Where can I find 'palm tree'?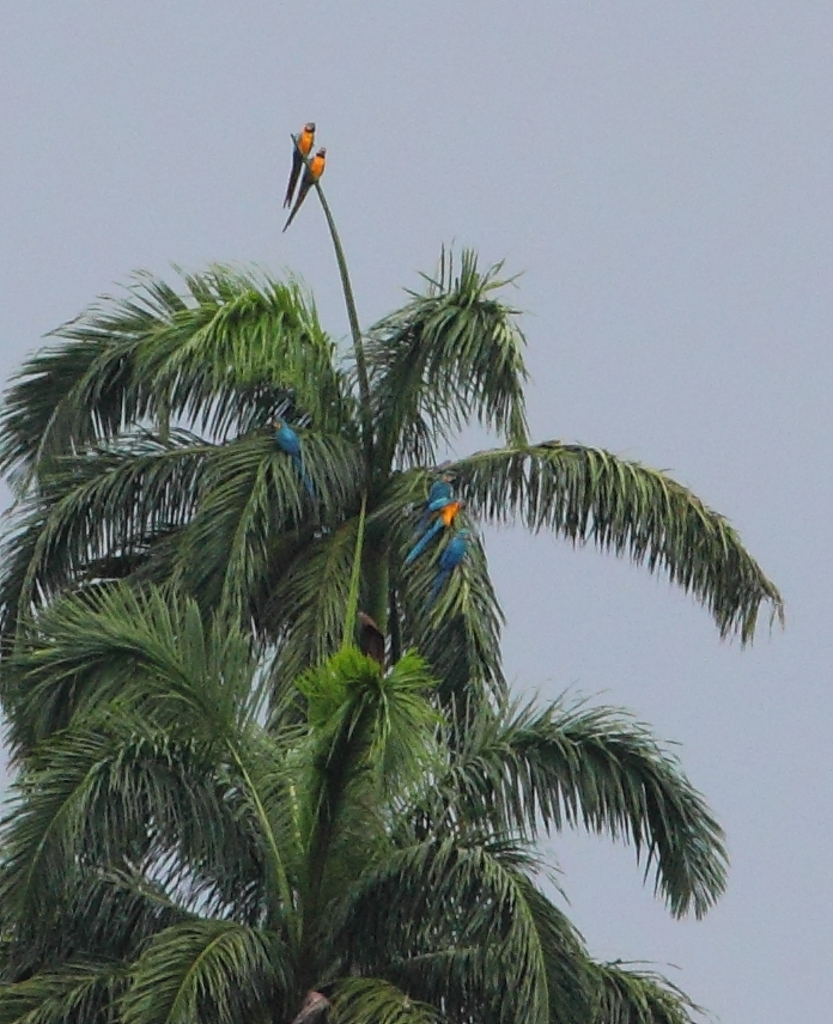
You can find it at [left=74, top=414, right=297, bottom=1014].
